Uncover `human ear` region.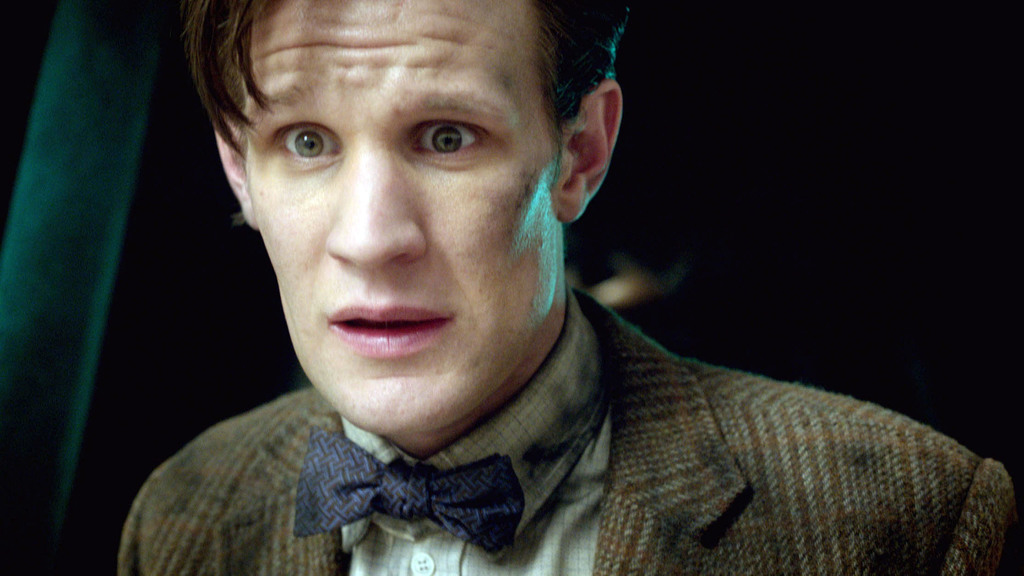
Uncovered: x1=553 y1=79 x2=621 y2=217.
